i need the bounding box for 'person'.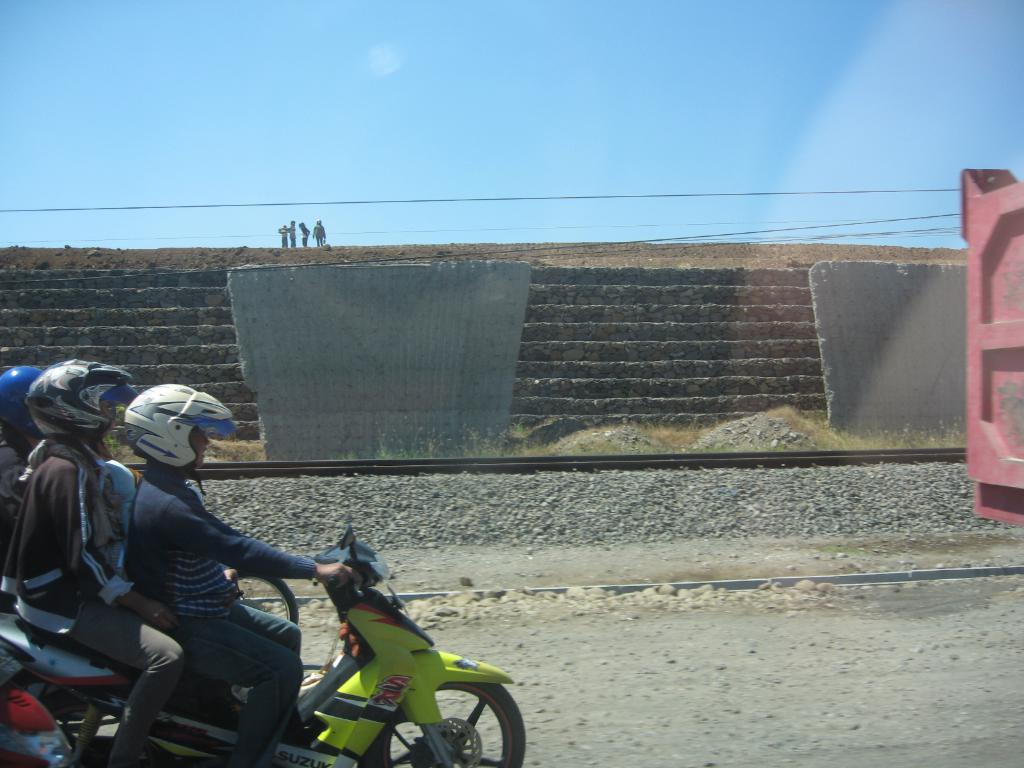
Here it is: Rect(0, 359, 186, 767).
